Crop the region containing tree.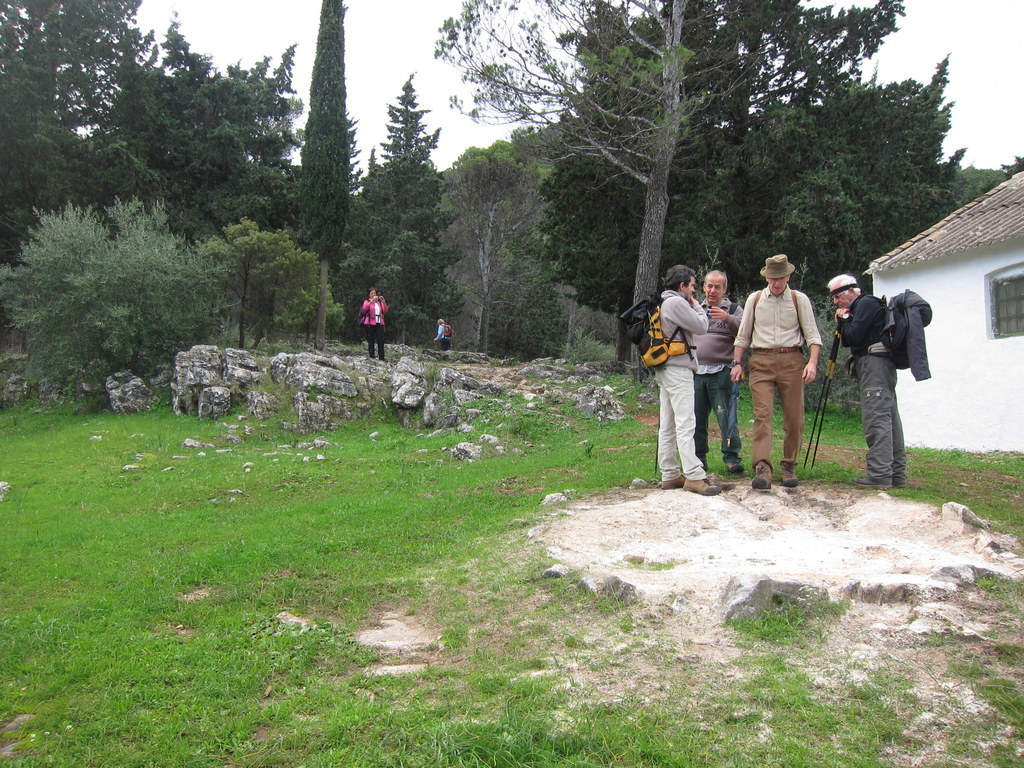
Crop region: 234/212/334/339.
